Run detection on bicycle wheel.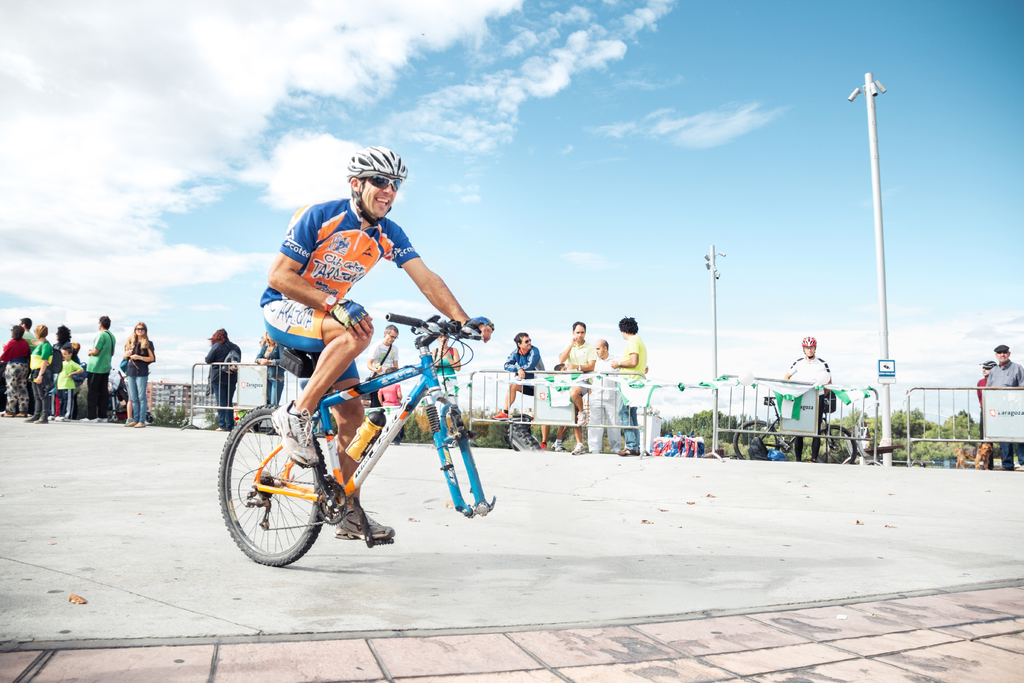
Result: x1=220, y1=411, x2=338, y2=571.
